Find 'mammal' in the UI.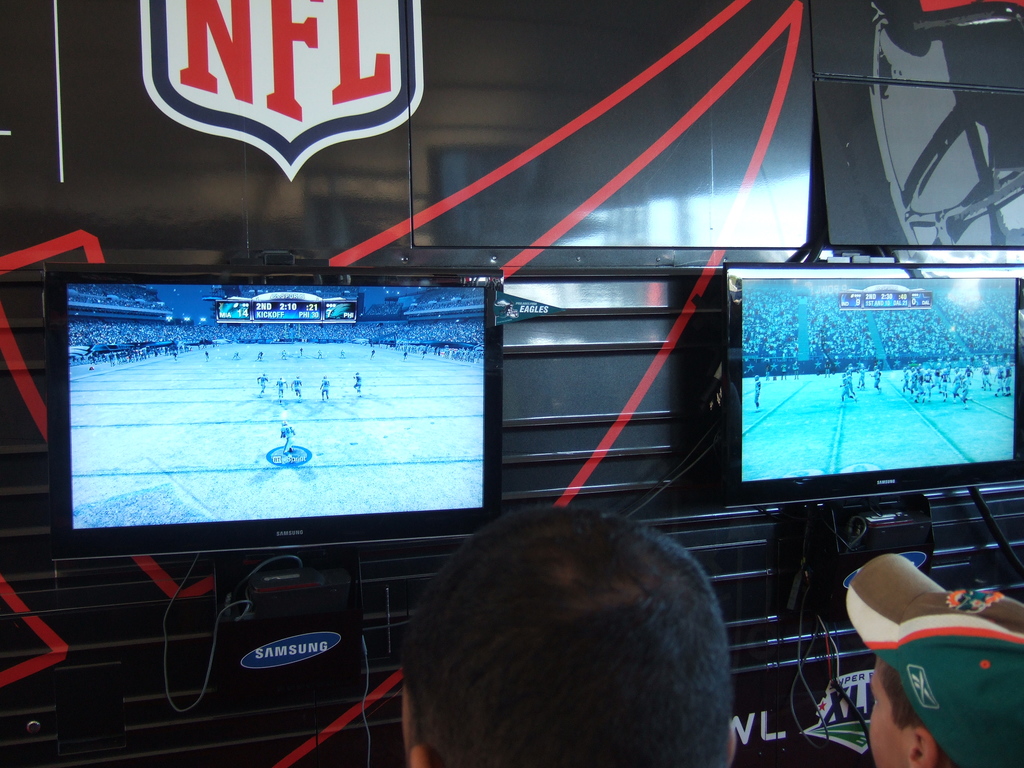
UI element at detection(338, 348, 344, 358).
